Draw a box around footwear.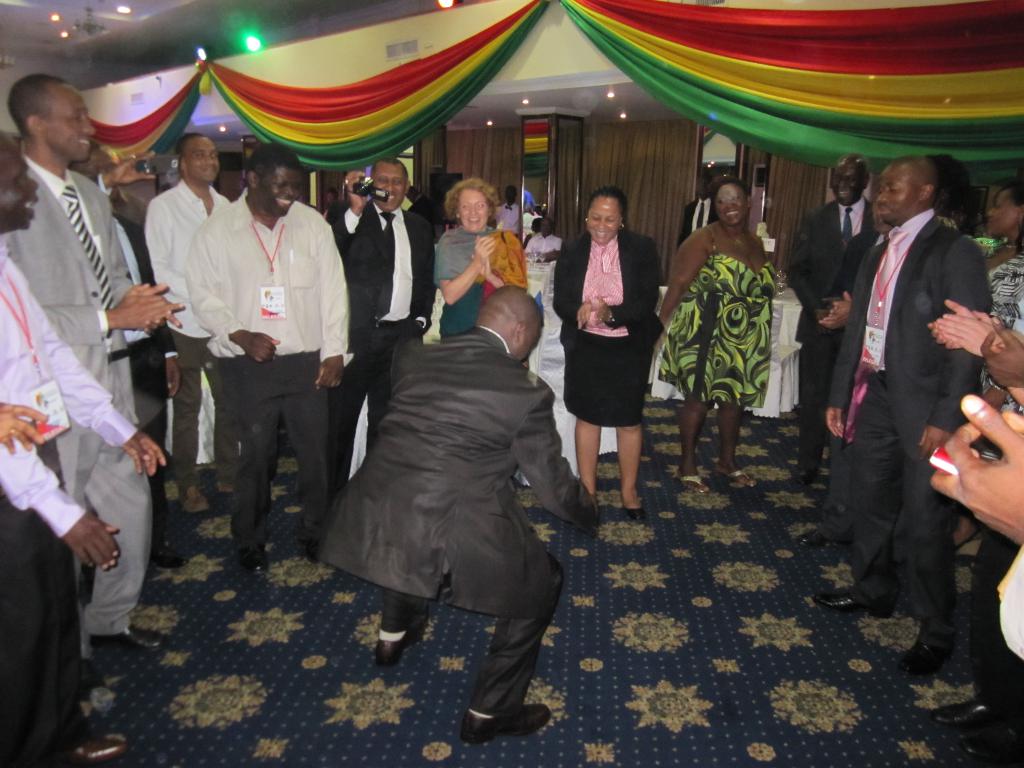
(810,583,869,614).
